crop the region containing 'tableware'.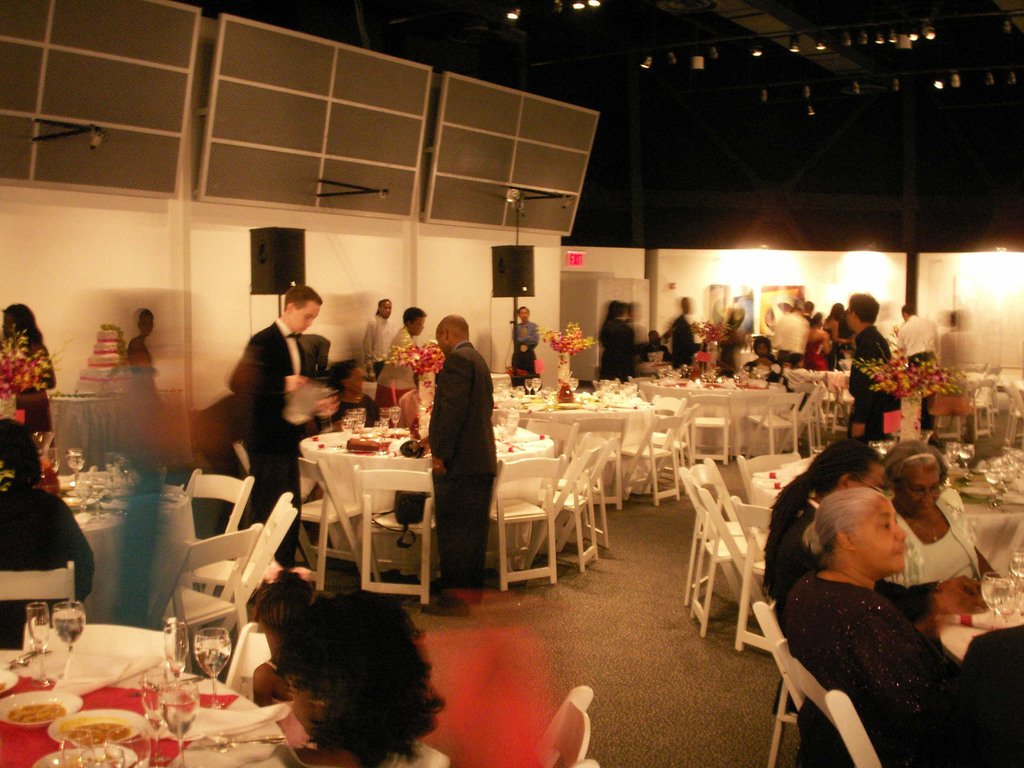
Crop region: <box>19,650,45,667</box>.
